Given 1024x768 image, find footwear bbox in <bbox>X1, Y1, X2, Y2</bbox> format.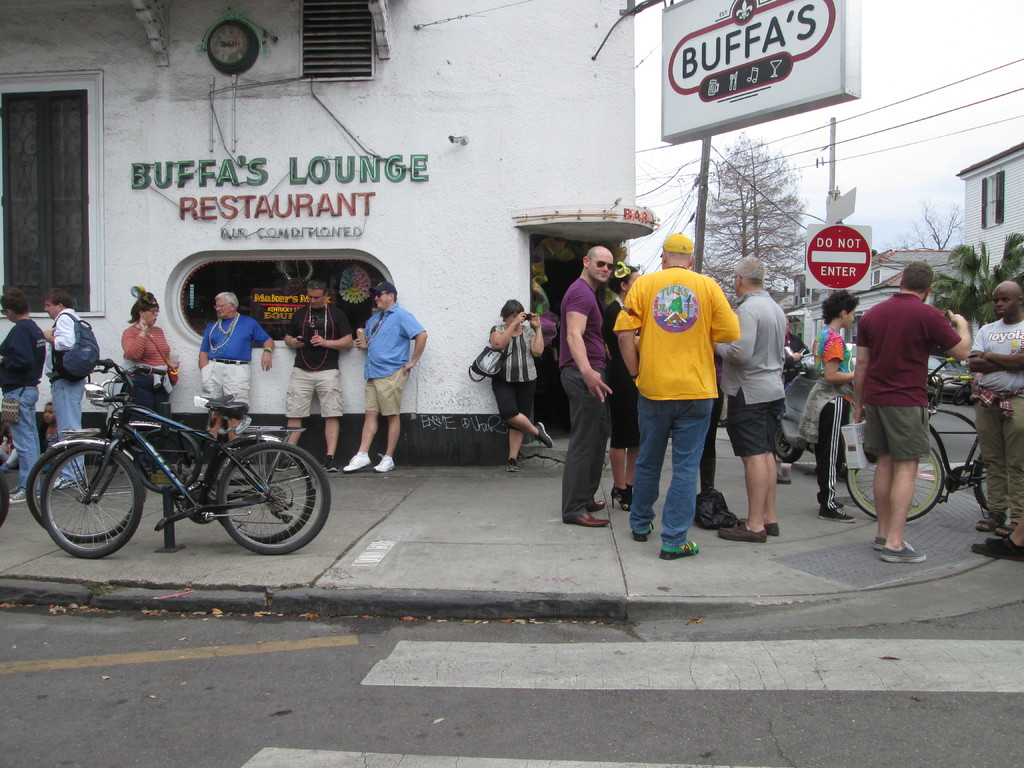
<bbox>977, 513, 1002, 531</bbox>.
